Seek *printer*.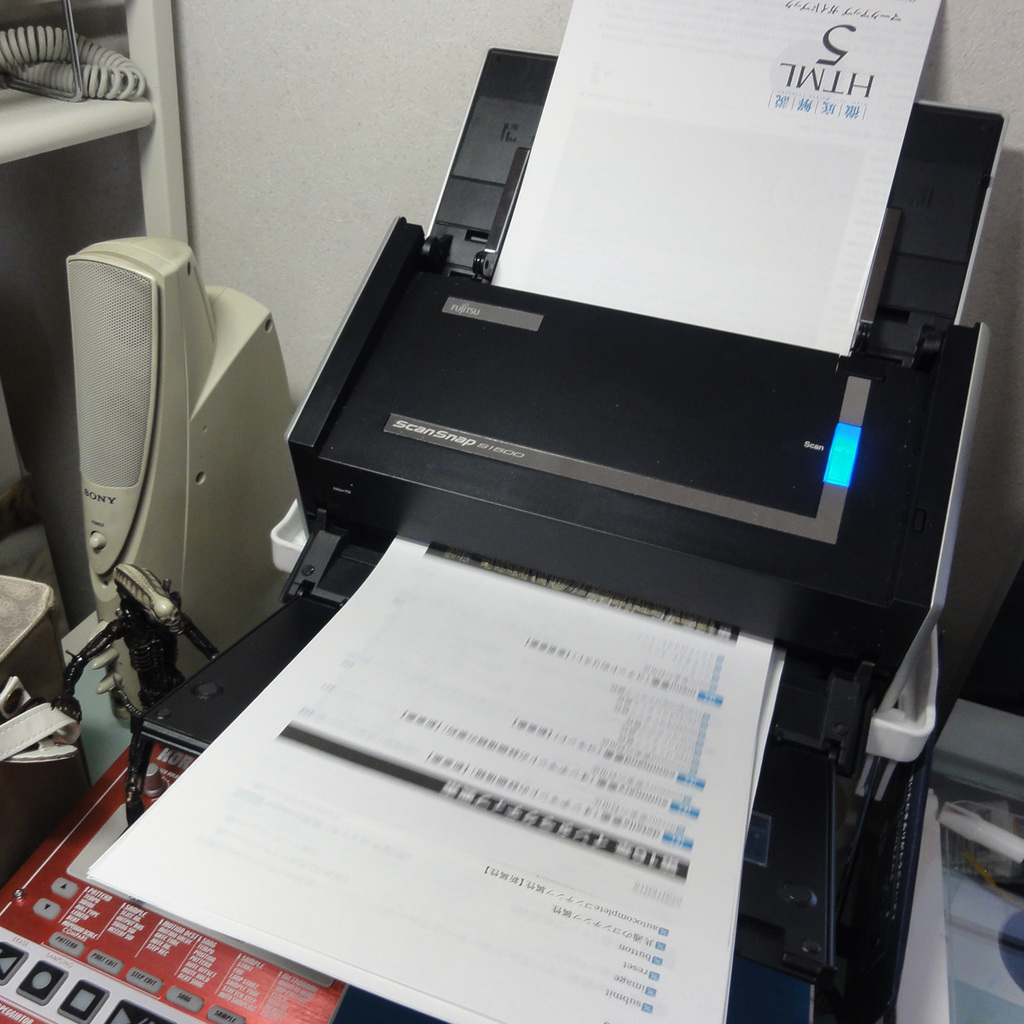
<bbox>132, 44, 1009, 994</bbox>.
